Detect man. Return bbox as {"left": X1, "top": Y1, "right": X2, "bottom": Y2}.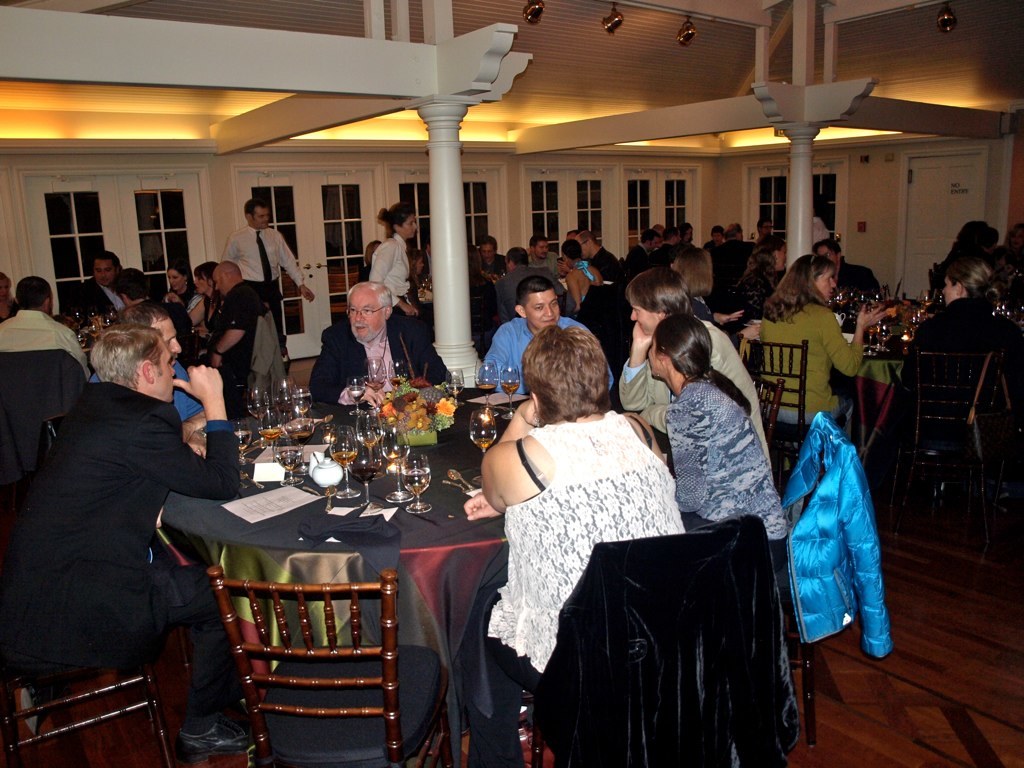
{"left": 485, "top": 240, "right": 561, "bottom": 318}.
